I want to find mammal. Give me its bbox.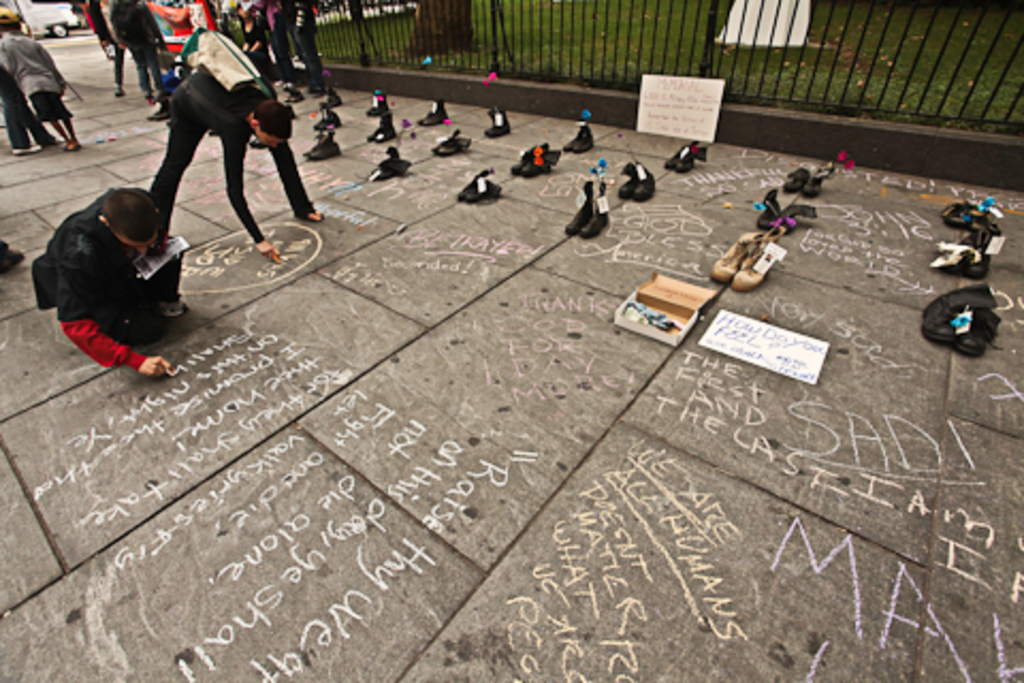
260 0 294 98.
